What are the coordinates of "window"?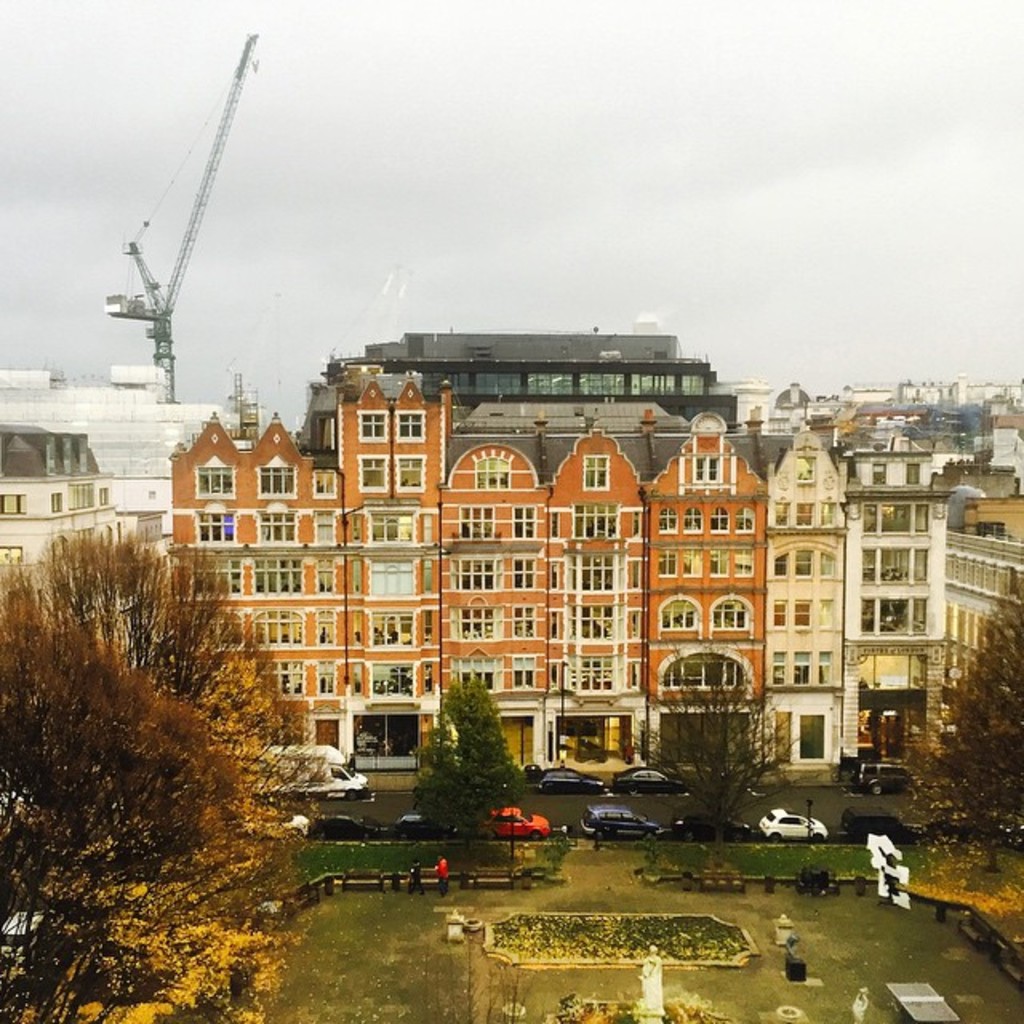
rect(198, 469, 235, 501).
